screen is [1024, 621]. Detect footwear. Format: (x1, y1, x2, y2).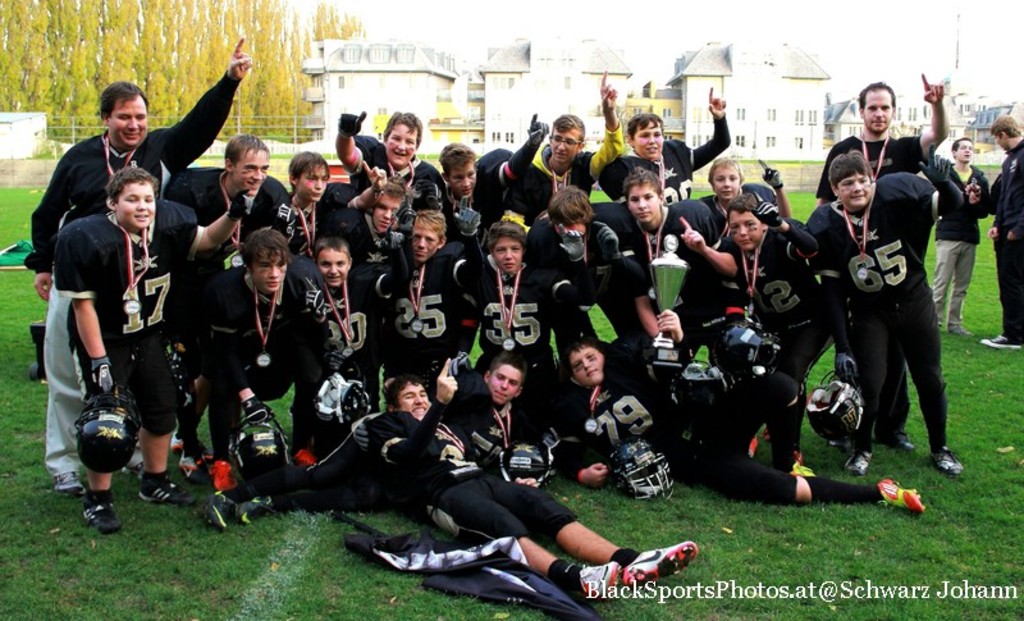
(170, 435, 180, 455).
